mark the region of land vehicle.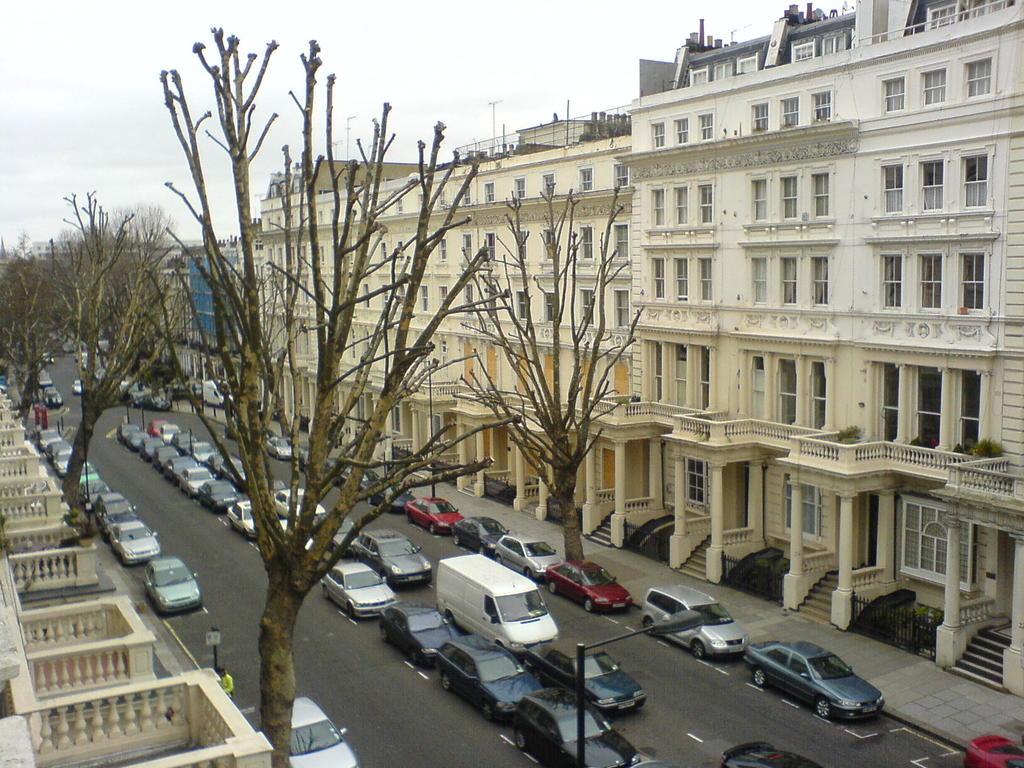
Region: 456 512 503 554.
